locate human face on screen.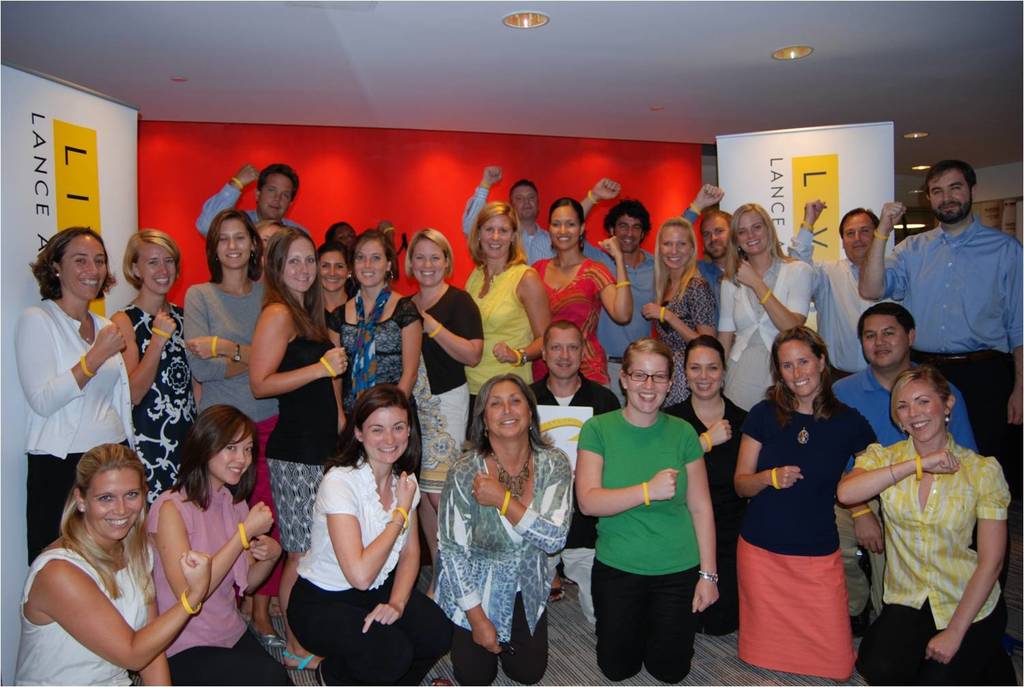
On screen at 614,215,643,252.
